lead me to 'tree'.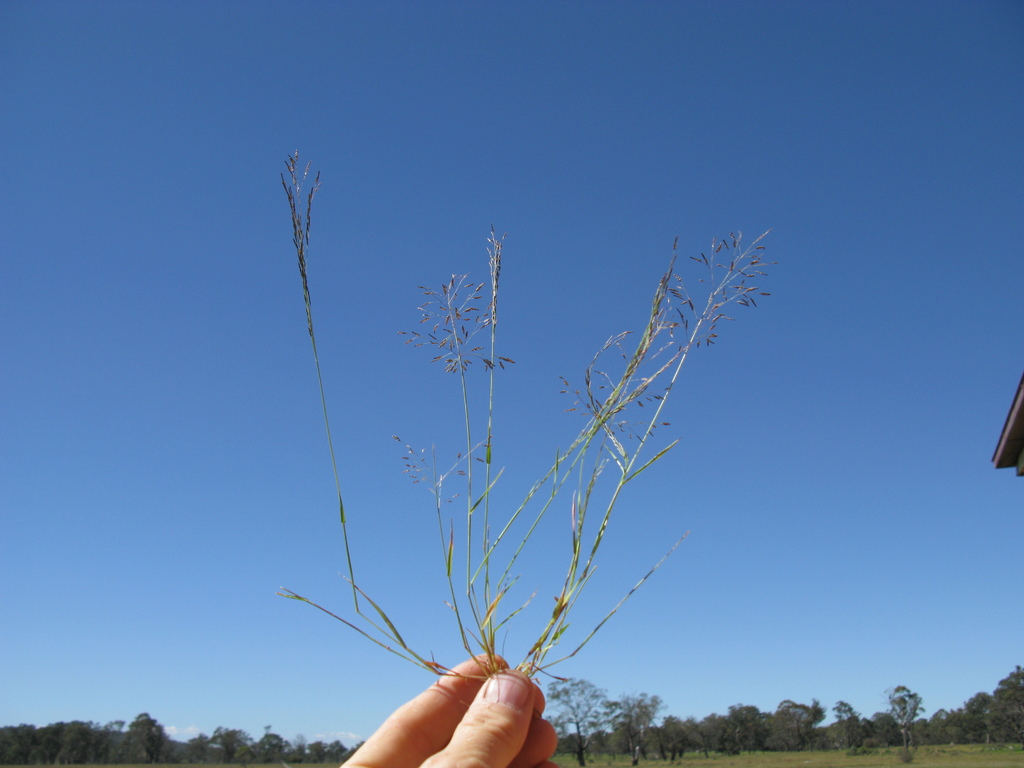
Lead to bbox(161, 721, 227, 767).
